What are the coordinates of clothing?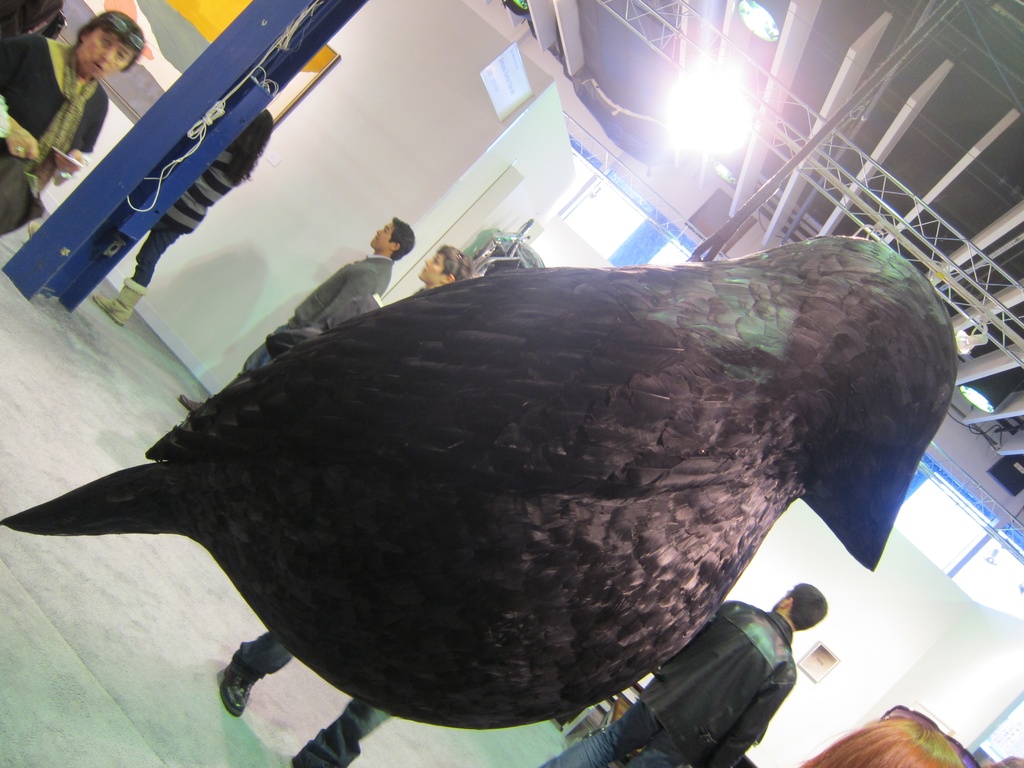
crop(547, 612, 799, 767).
